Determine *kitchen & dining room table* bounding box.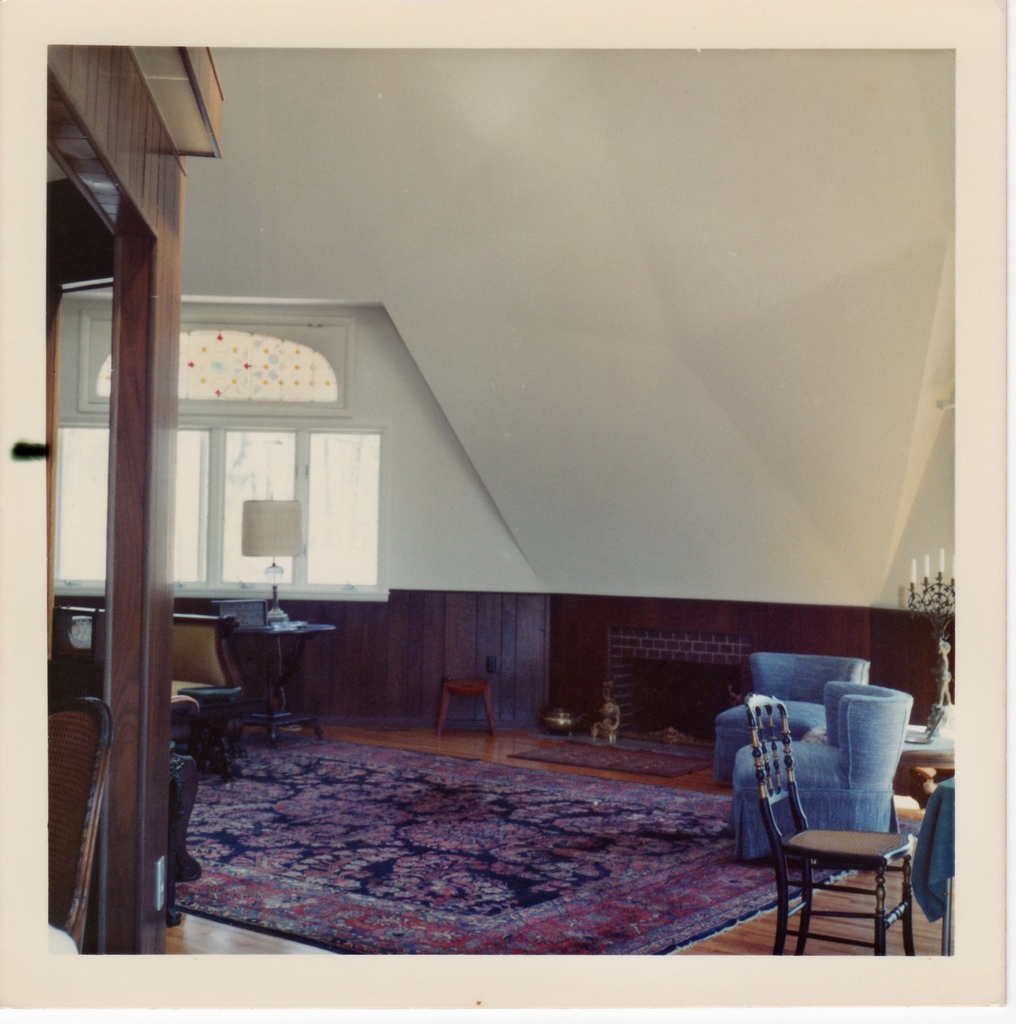
Determined: 746,692,957,959.
